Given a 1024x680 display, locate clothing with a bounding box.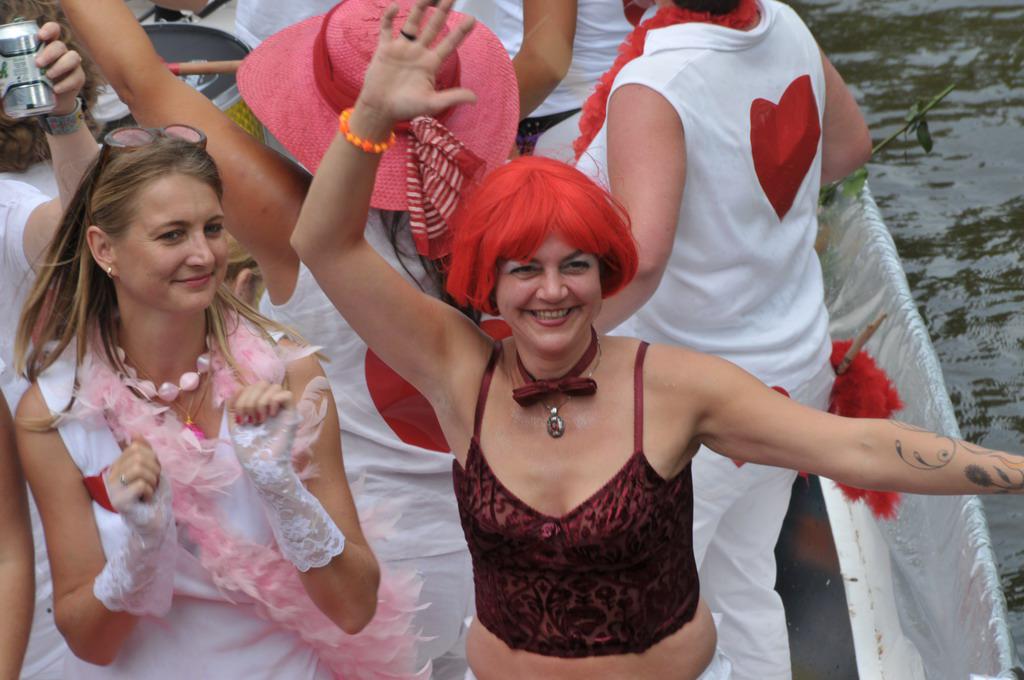
Located: bbox(25, 300, 338, 677).
